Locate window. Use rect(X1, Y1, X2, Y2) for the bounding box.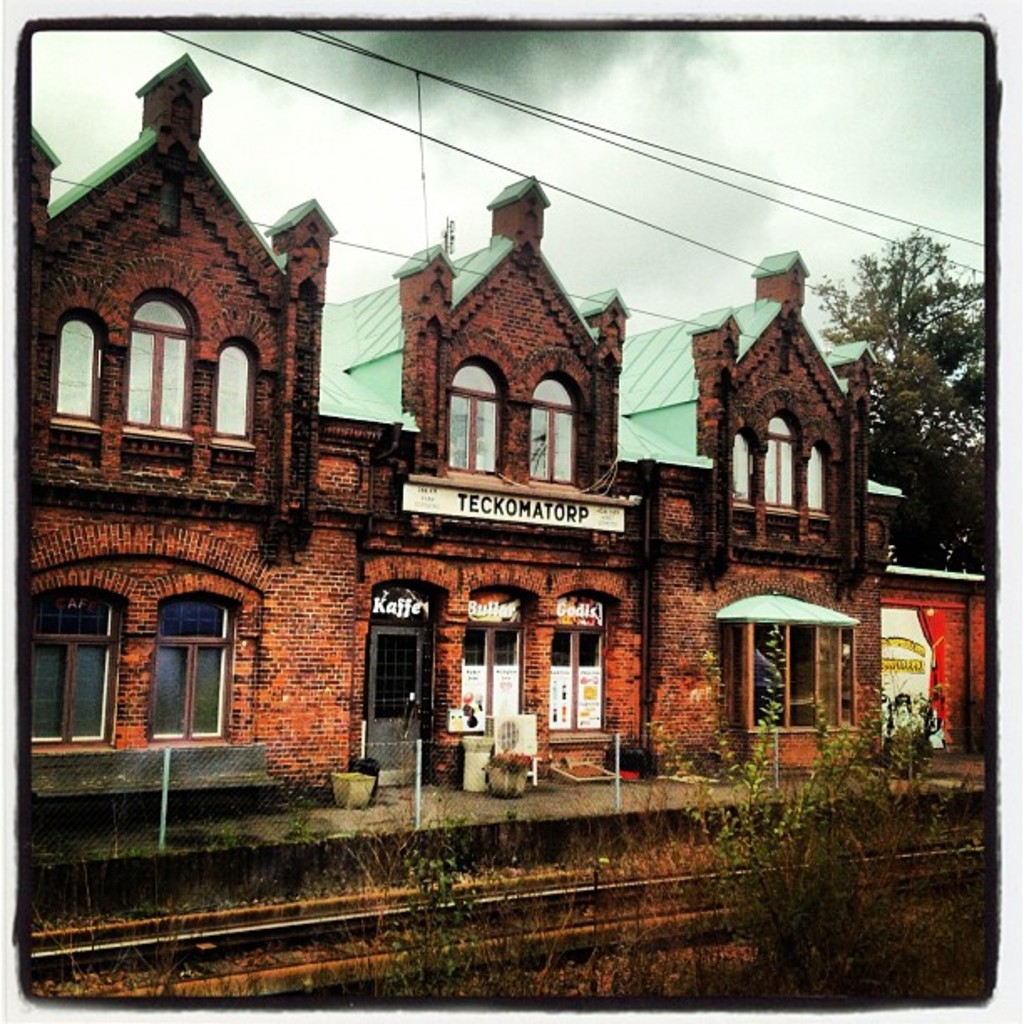
rect(522, 381, 574, 480).
